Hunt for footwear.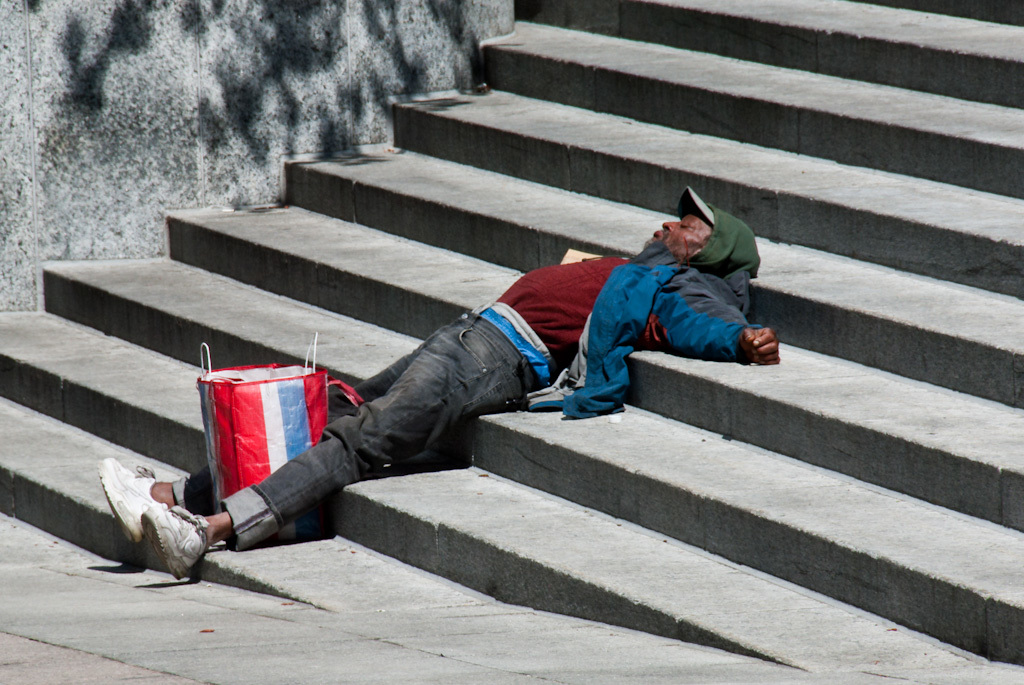
Hunted down at rect(146, 501, 210, 583).
